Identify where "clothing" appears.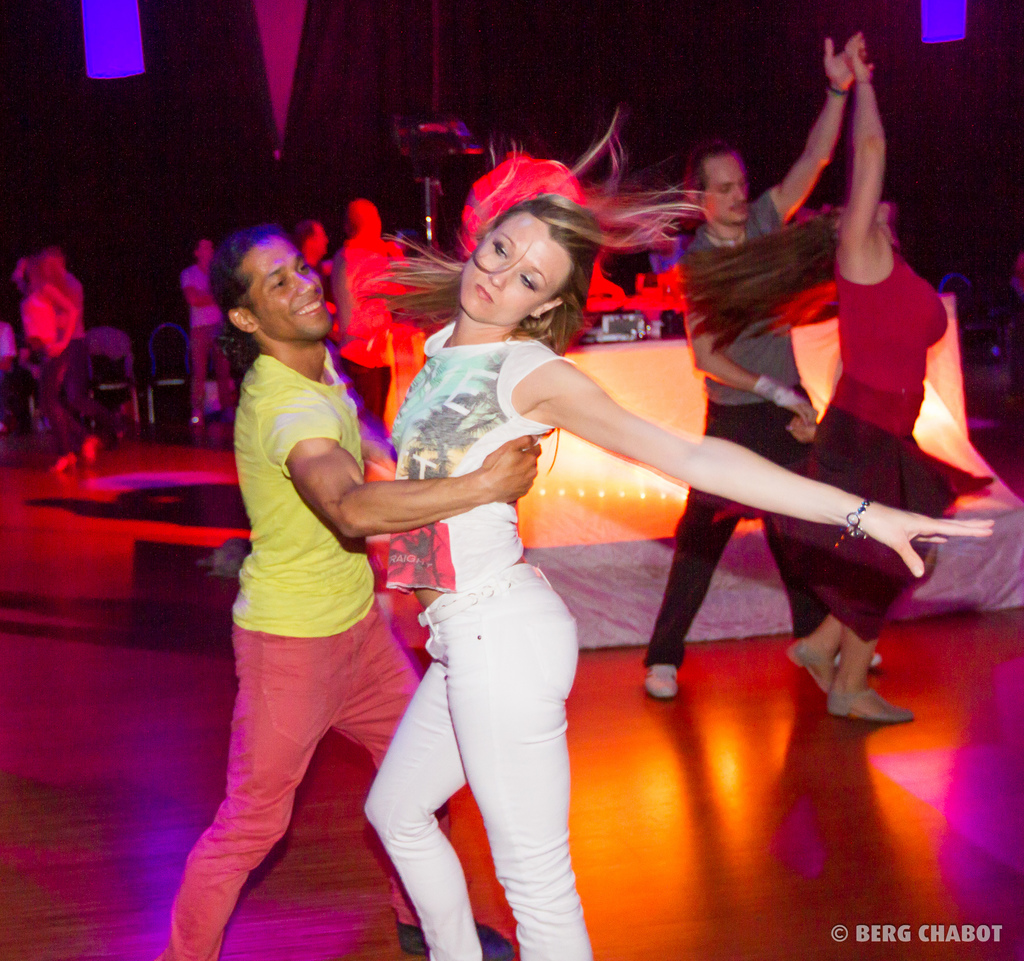
Appears at [x1=55, y1=267, x2=118, y2=441].
